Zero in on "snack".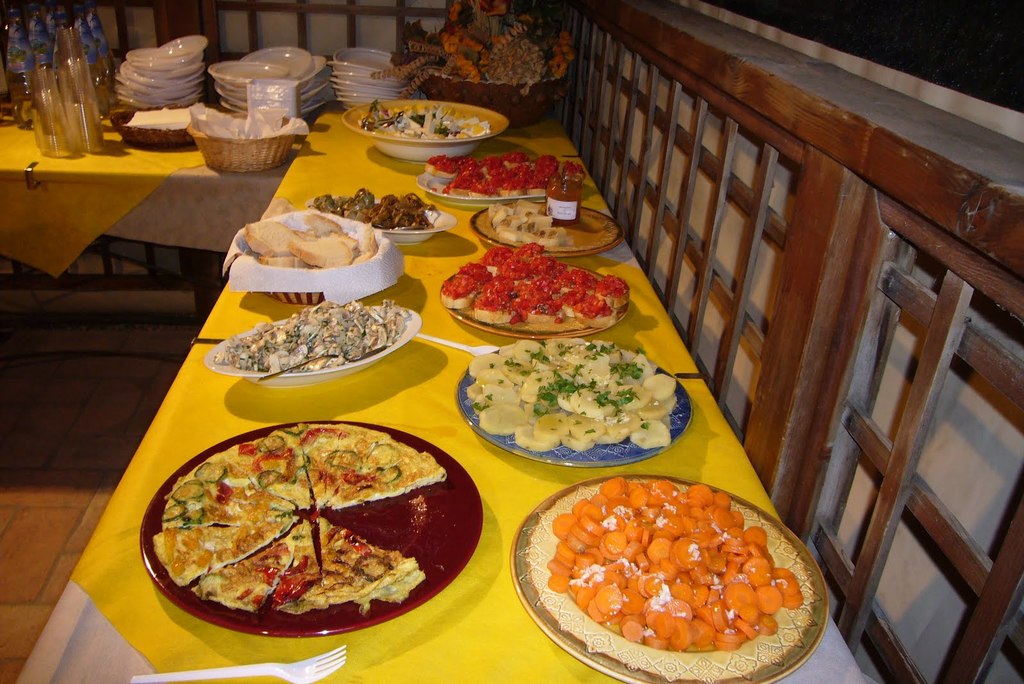
Zeroed in: l=357, t=99, r=495, b=144.
